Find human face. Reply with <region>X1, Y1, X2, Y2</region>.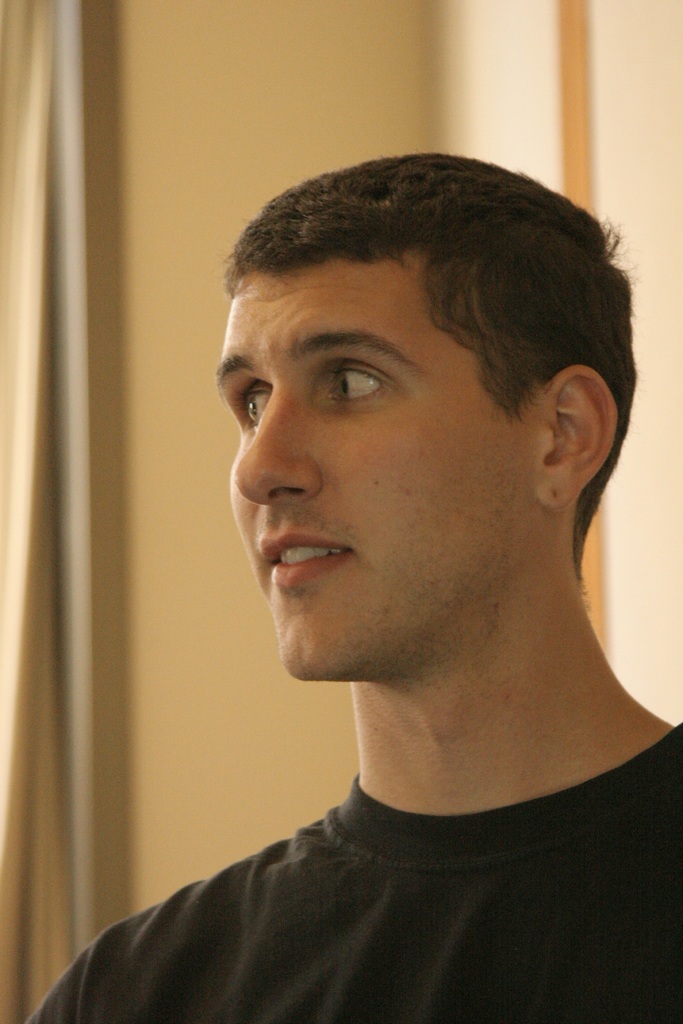
<region>232, 271, 530, 686</region>.
